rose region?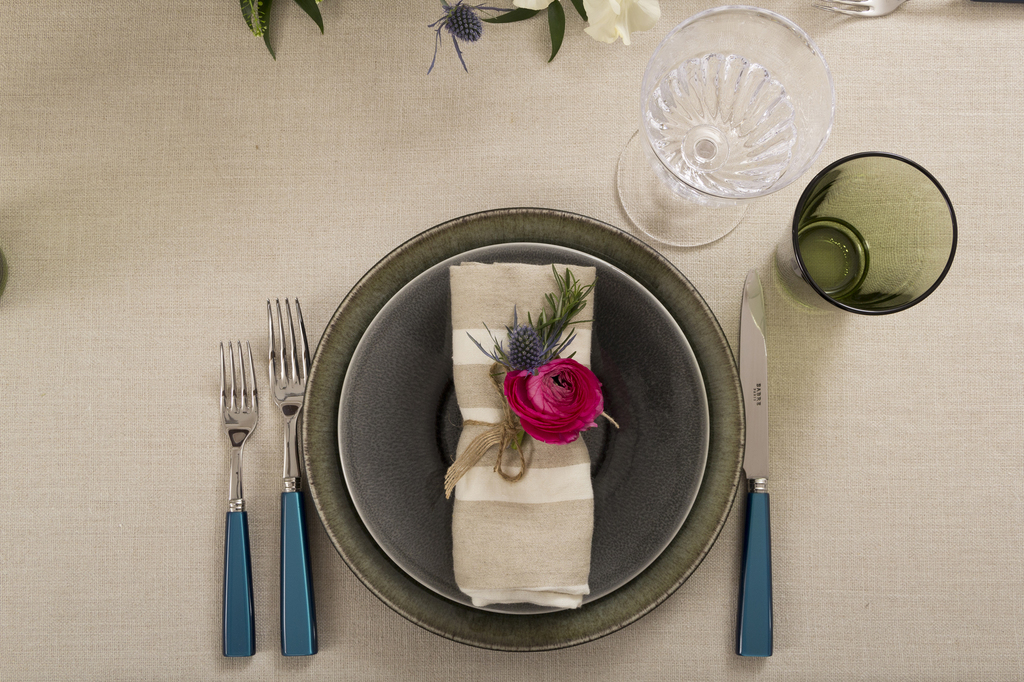
<box>505,349,602,445</box>
